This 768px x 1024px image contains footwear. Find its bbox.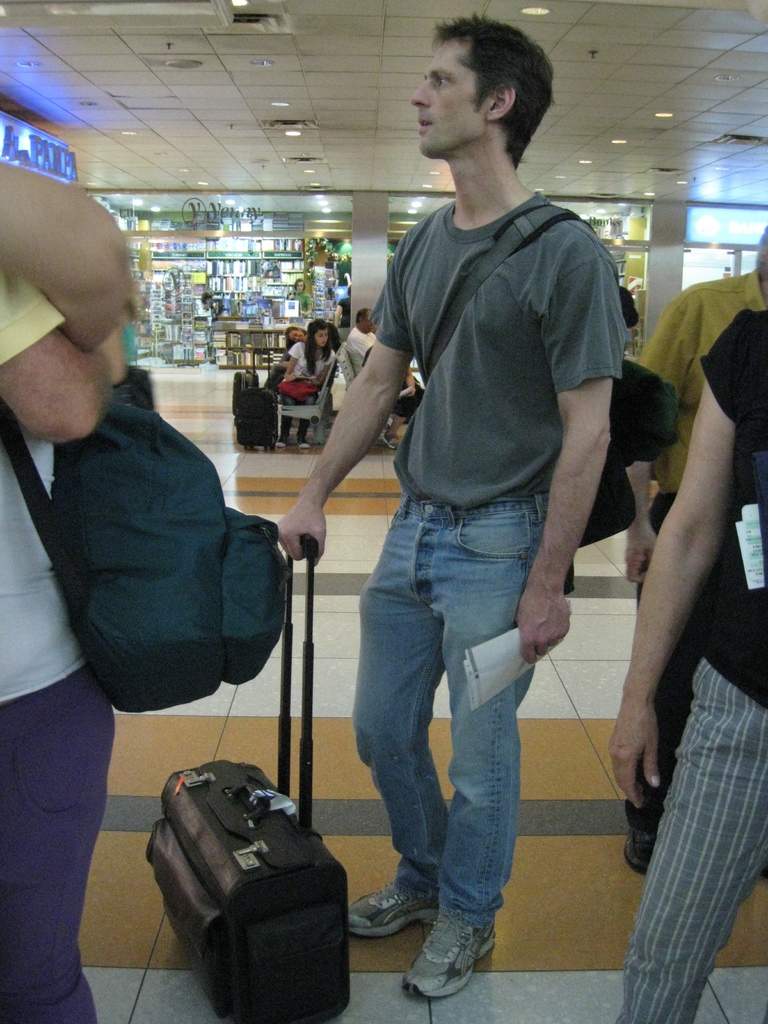
<region>625, 826, 663, 875</region>.
